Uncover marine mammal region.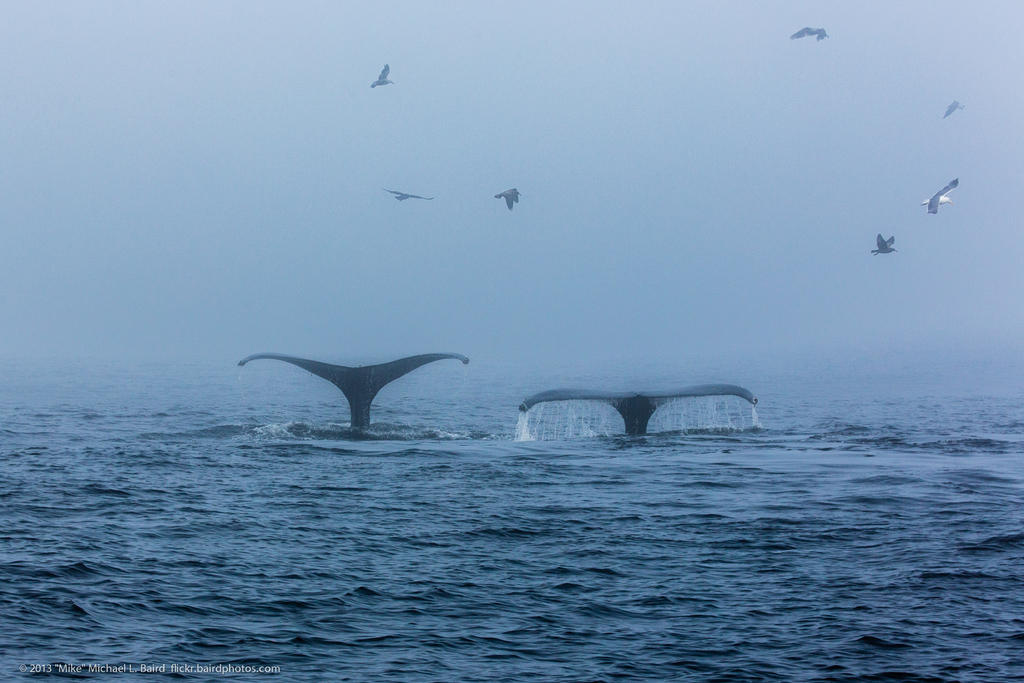
Uncovered: [236,352,468,431].
